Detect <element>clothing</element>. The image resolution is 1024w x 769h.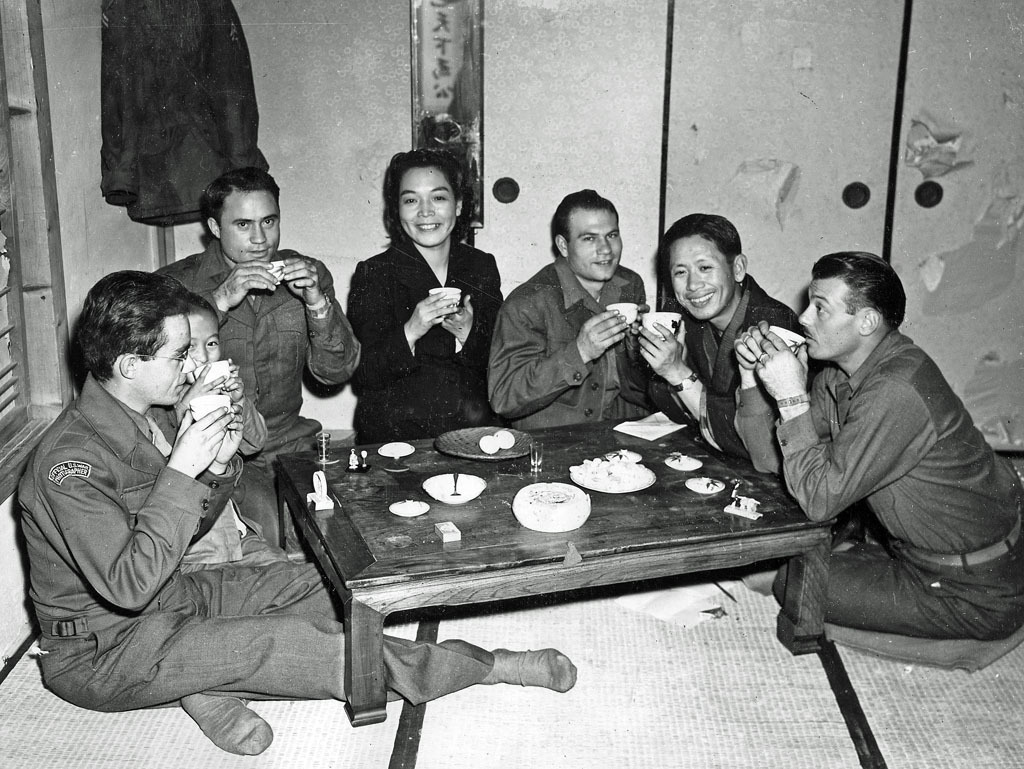
box=[753, 265, 1001, 672].
